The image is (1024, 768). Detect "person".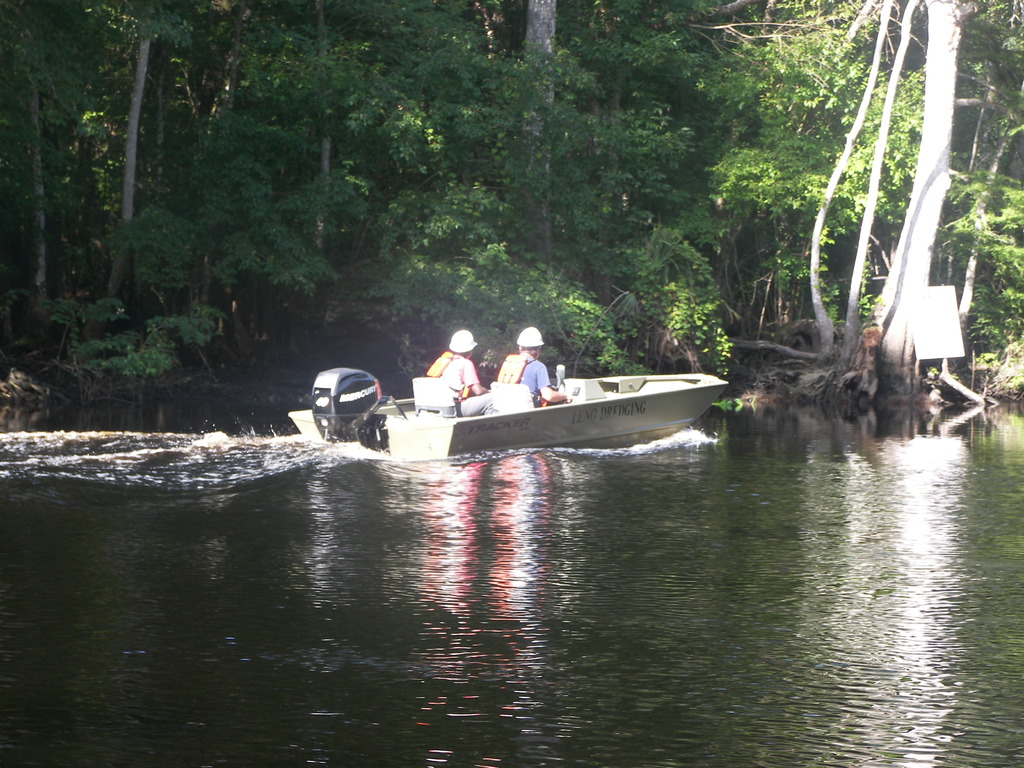
Detection: x1=404 y1=334 x2=506 y2=426.
